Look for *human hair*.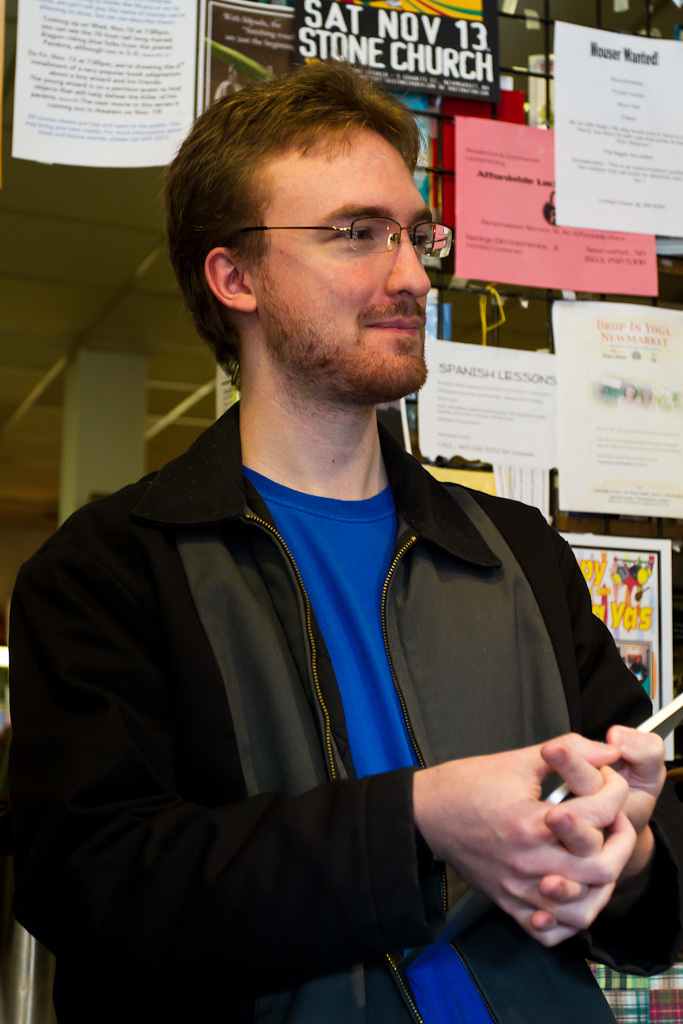
Found: (184, 77, 464, 320).
